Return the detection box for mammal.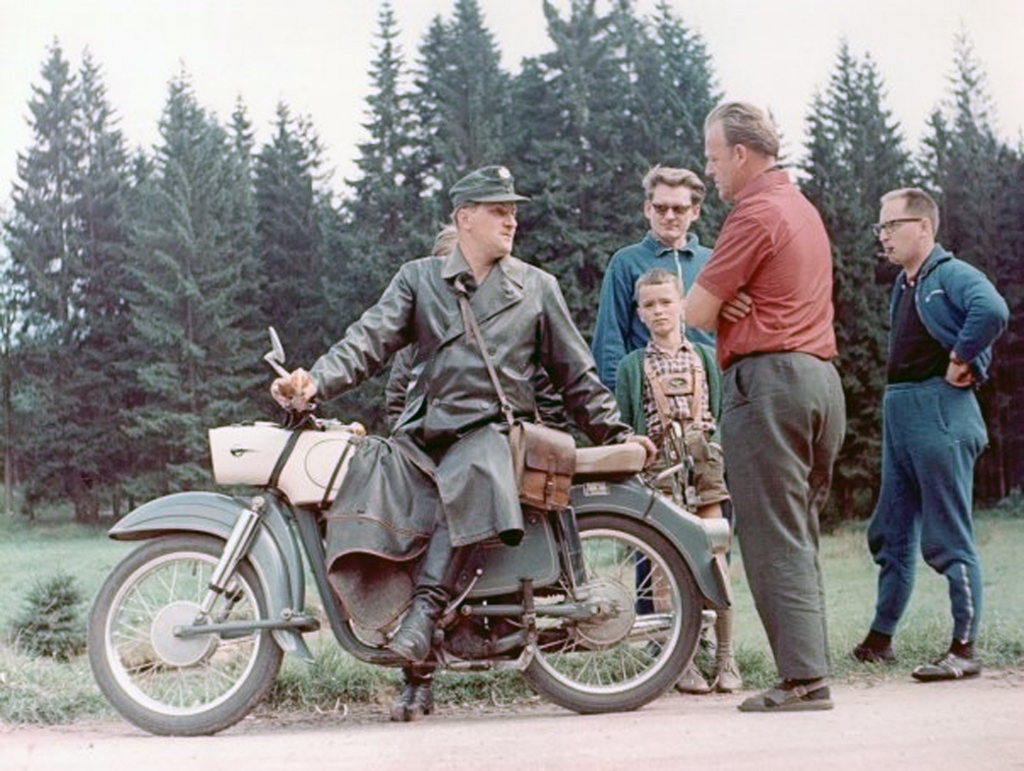
select_region(613, 263, 734, 694).
